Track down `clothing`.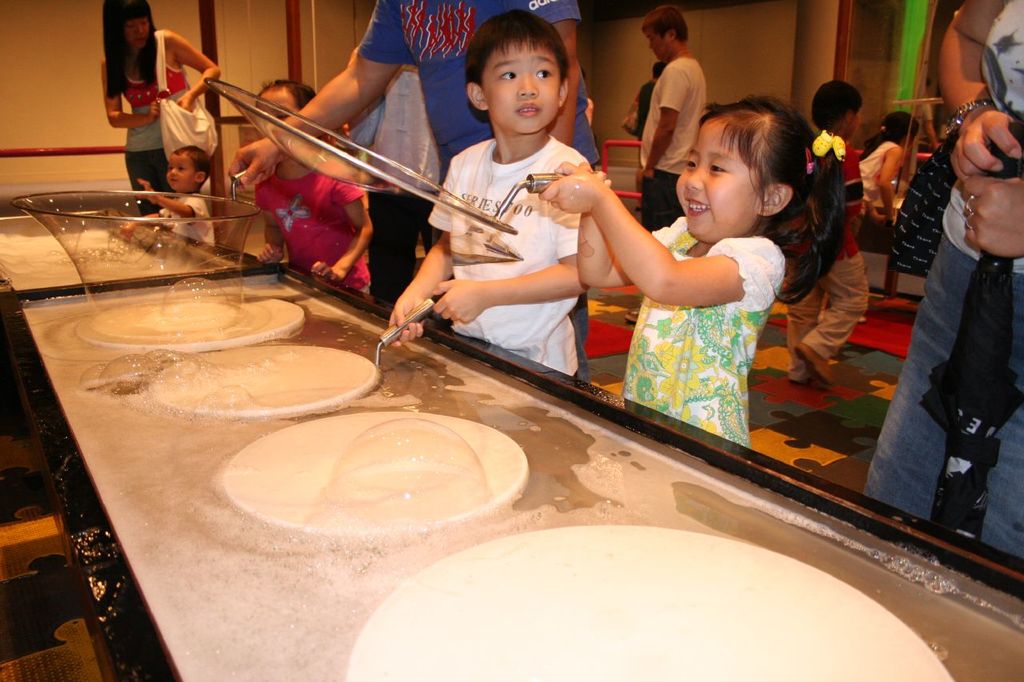
Tracked to bbox(628, 187, 802, 418).
